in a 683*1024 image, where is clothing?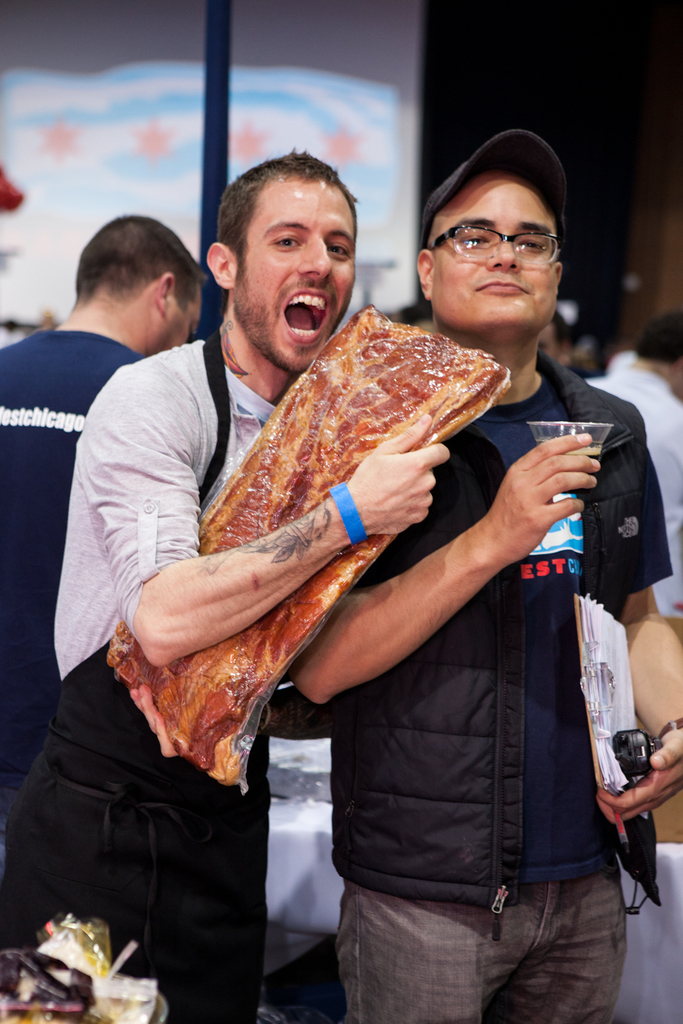
x1=335 y1=340 x2=670 y2=1023.
